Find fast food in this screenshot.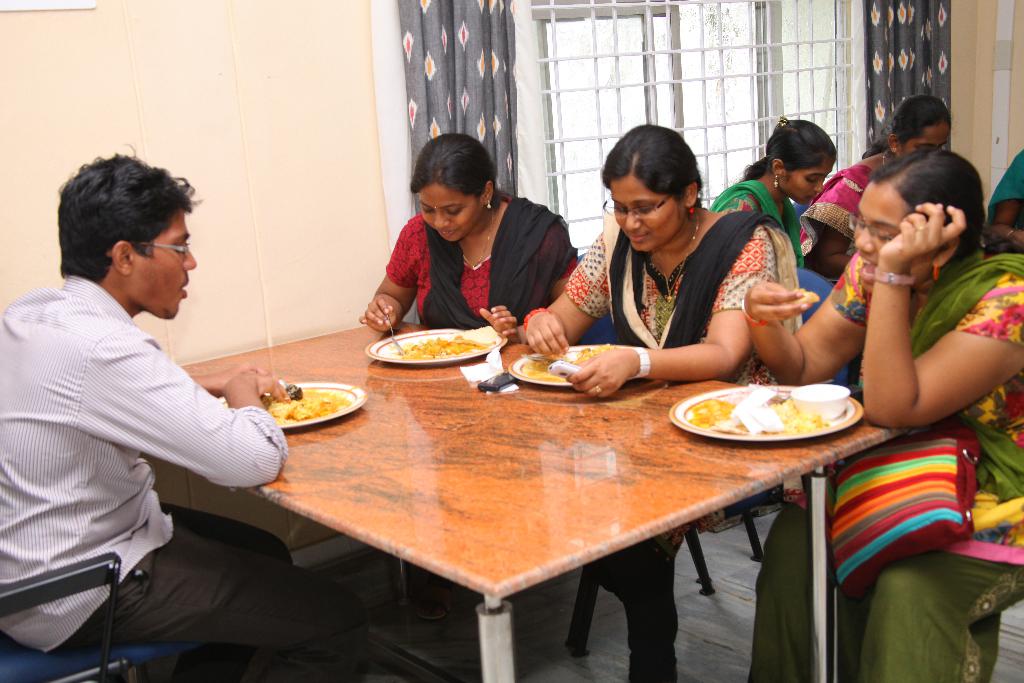
The bounding box for fast food is Rect(535, 340, 636, 386).
